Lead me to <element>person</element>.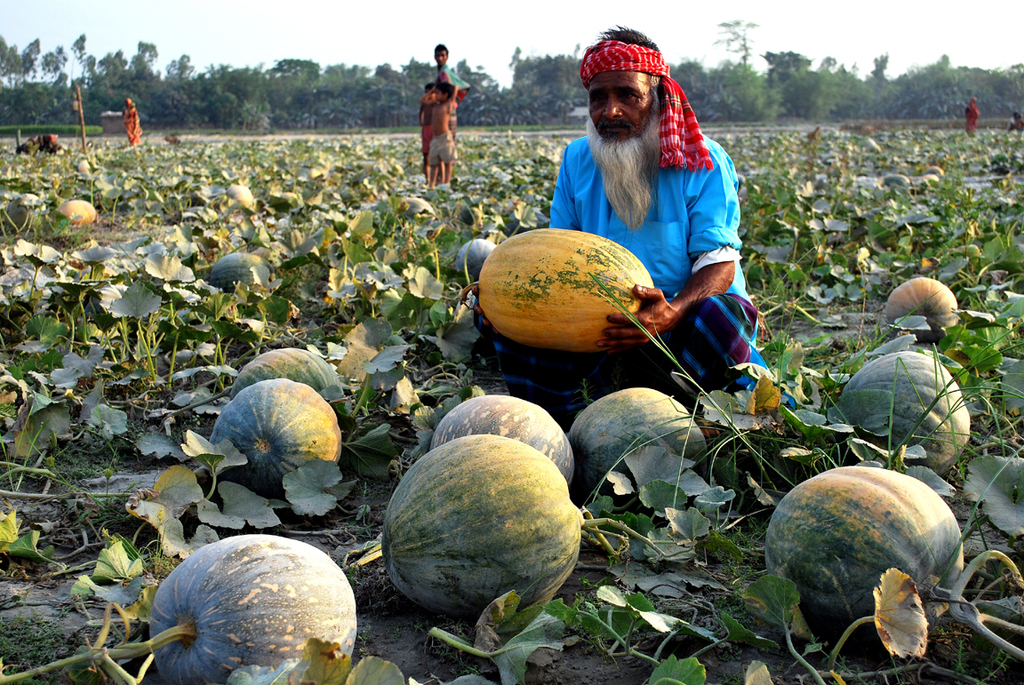
Lead to rect(428, 83, 460, 185).
